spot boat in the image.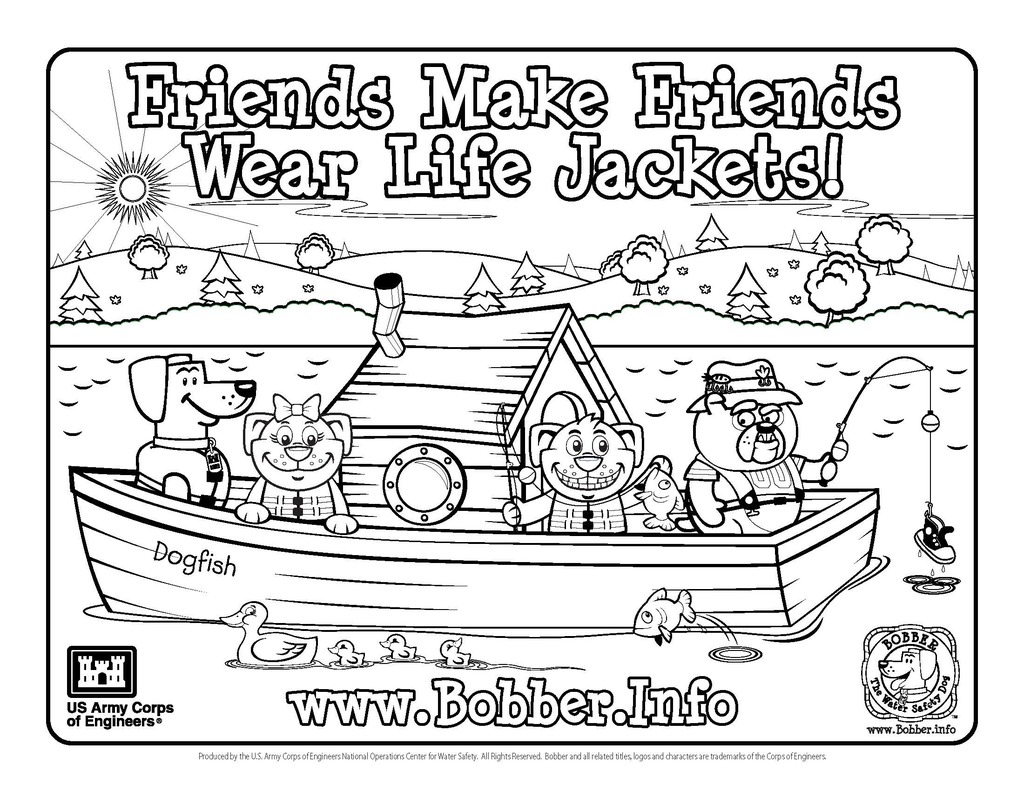
boat found at 72,458,877,634.
